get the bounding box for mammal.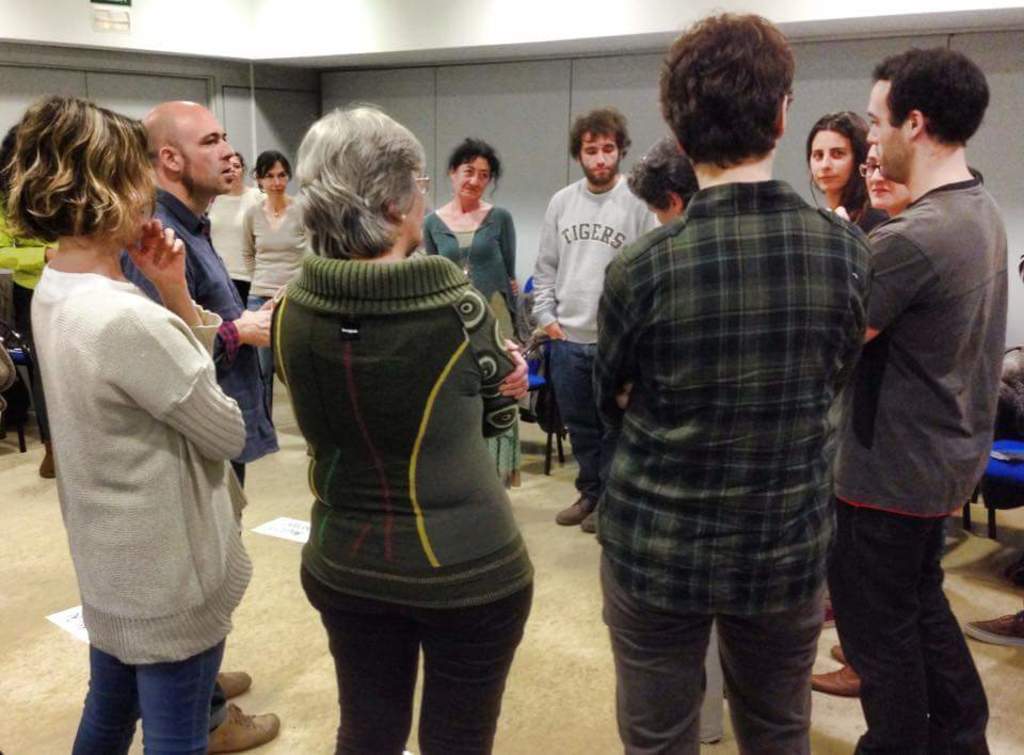
(left=629, top=133, right=729, bottom=744).
